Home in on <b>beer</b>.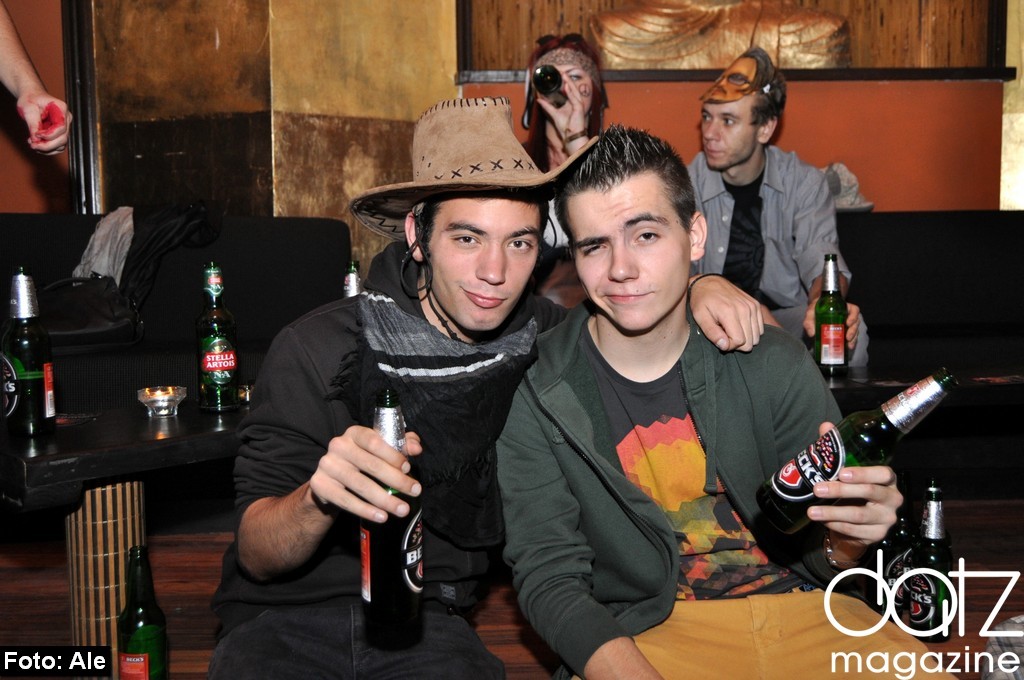
Homed in at [x1=900, y1=478, x2=953, y2=649].
